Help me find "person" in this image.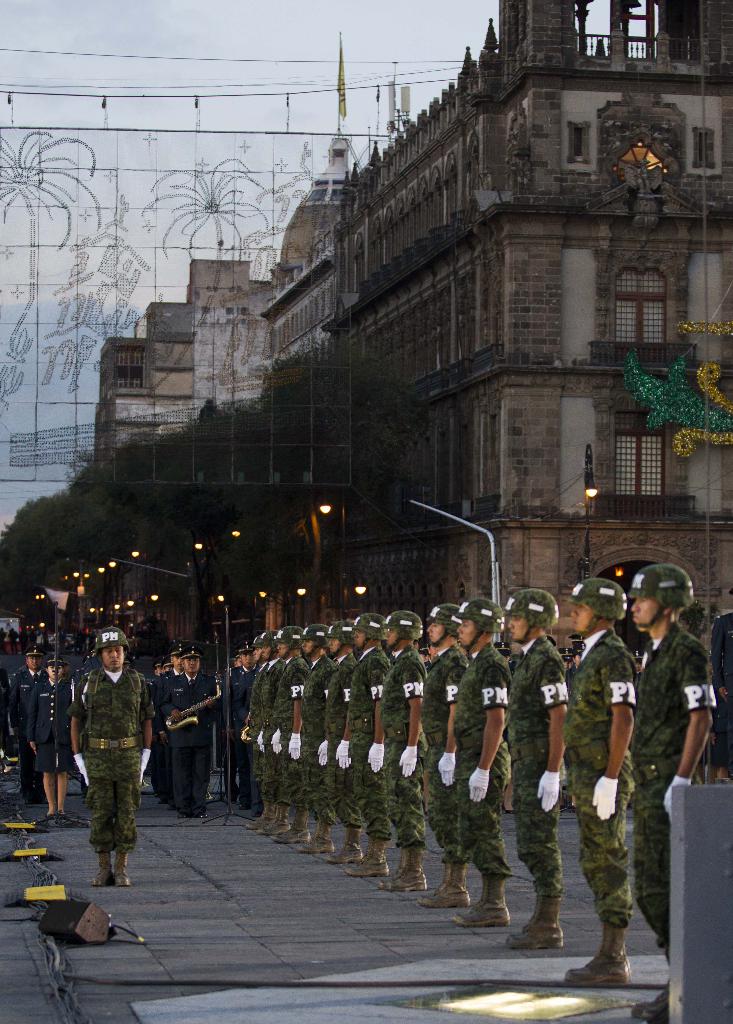
Found it: {"x1": 10, "y1": 645, "x2": 50, "y2": 787}.
